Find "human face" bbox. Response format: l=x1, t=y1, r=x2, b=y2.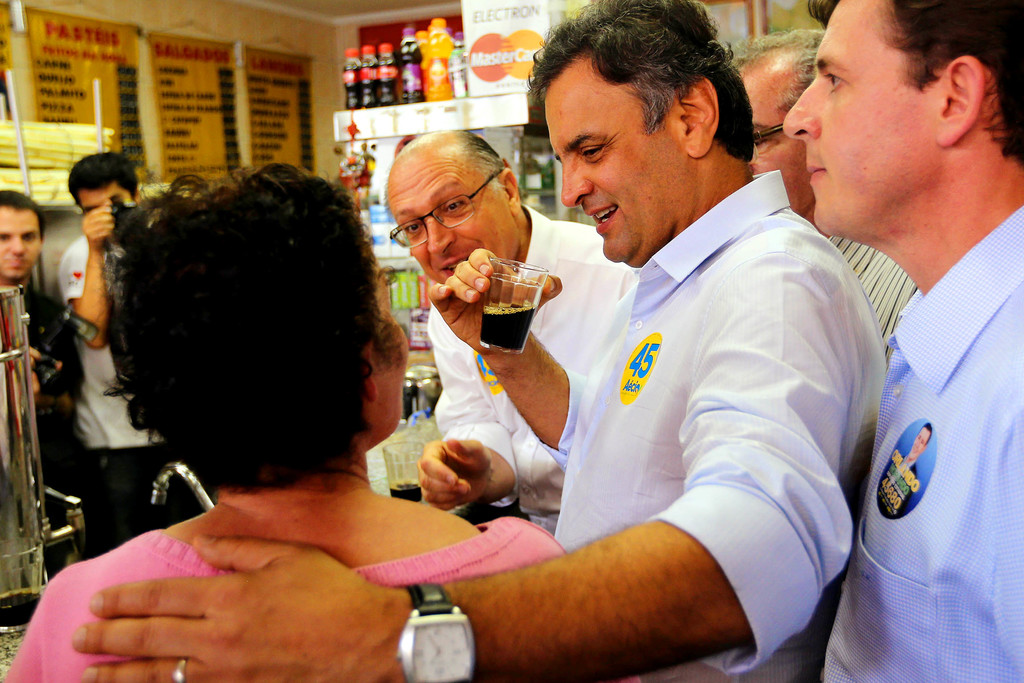
l=779, t=0, r=947, b=237.
